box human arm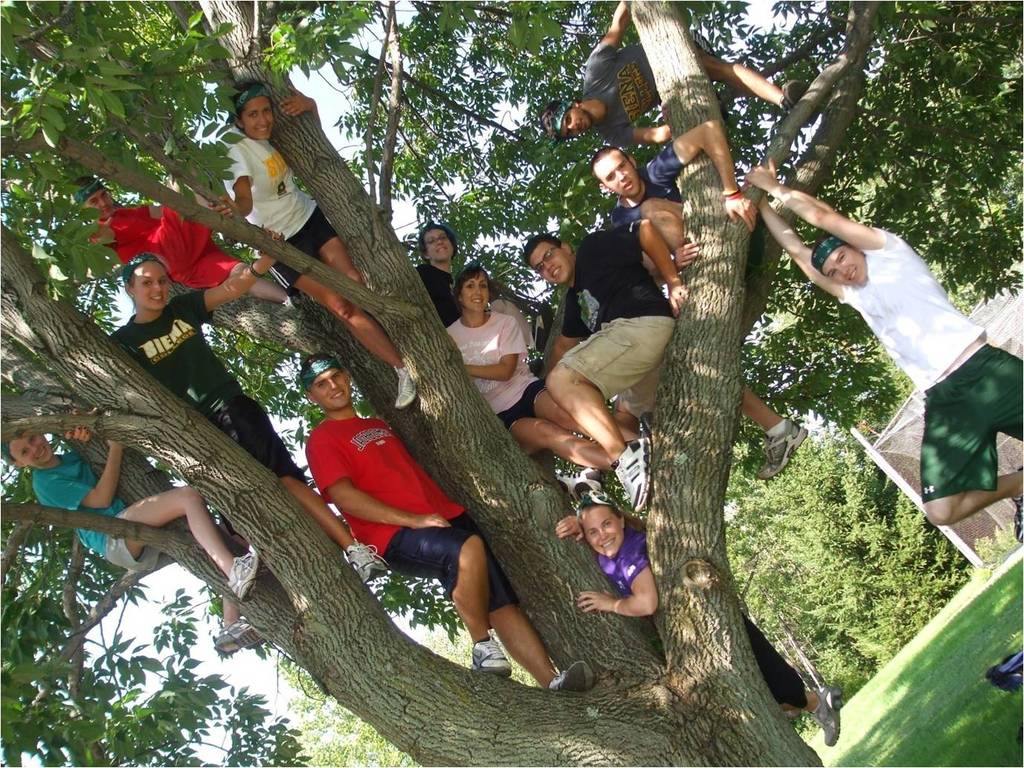
Rect(557, 511, 583, 543)
